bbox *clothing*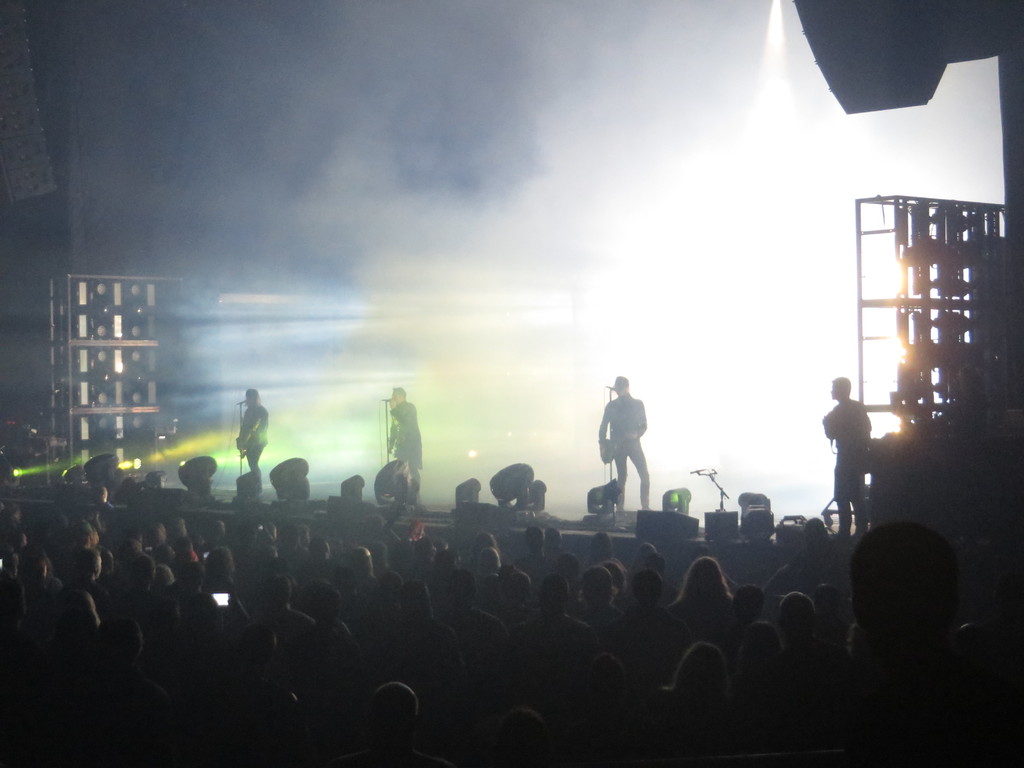
[824, 403, 874, 507]
